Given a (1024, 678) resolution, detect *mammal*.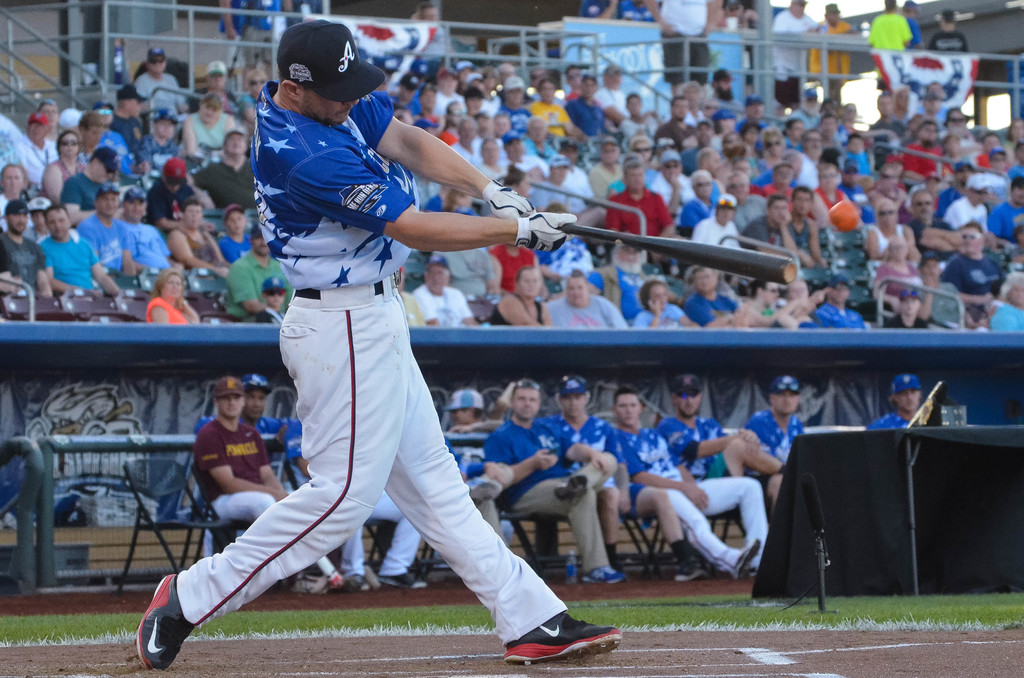
locate(555, 373, 628, 562).
